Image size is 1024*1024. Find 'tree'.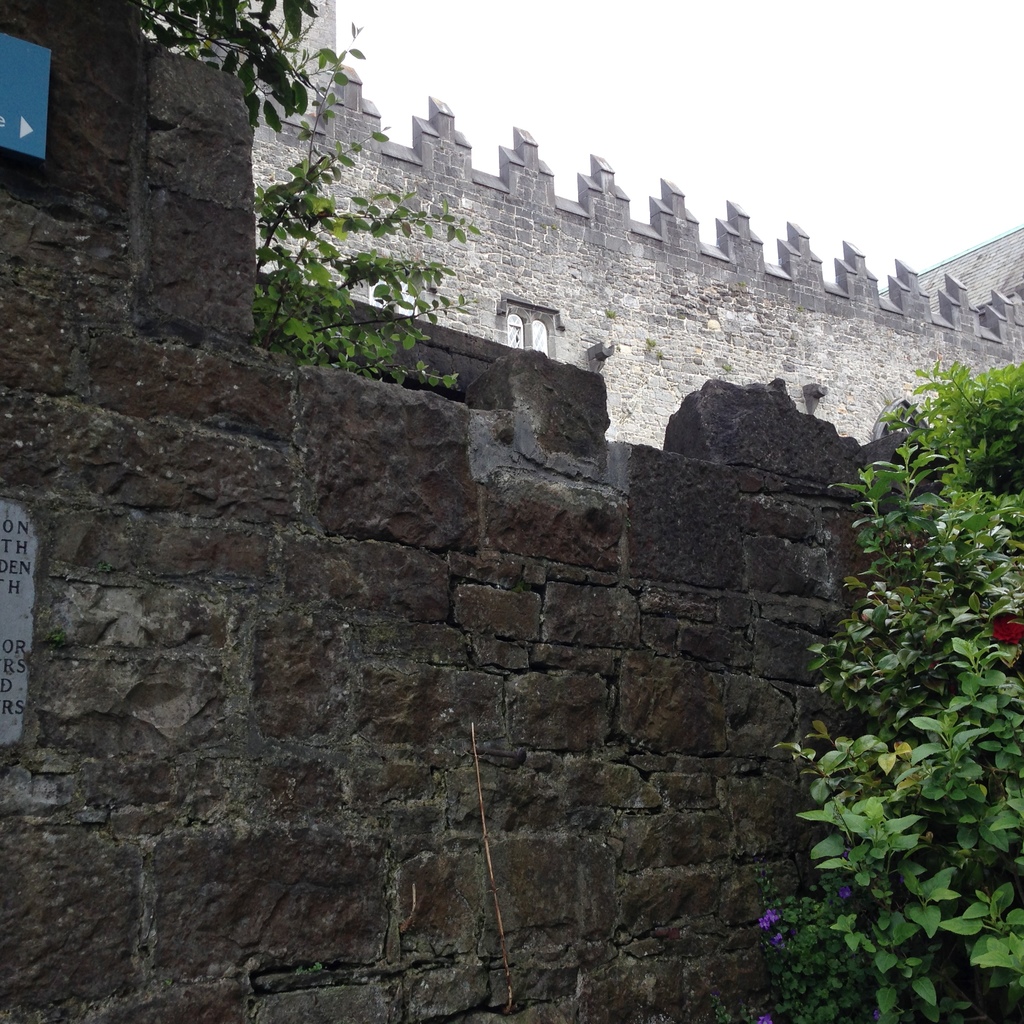
x1=762 y1=278 x2=1008 y2=975.
